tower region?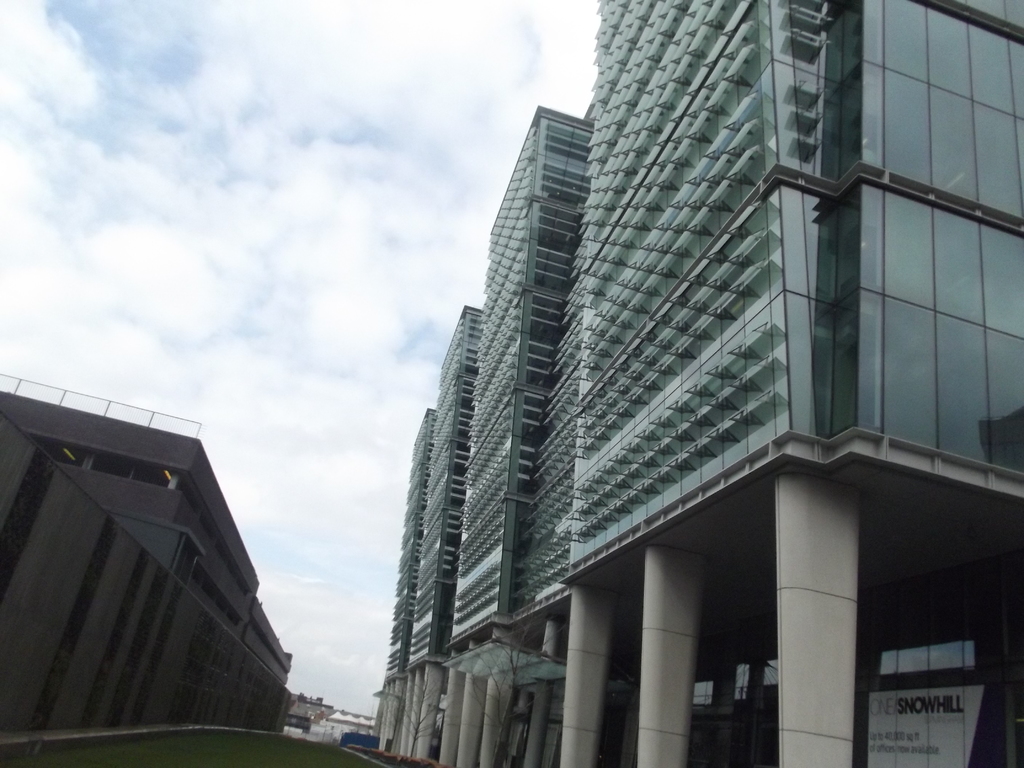
Rect(20, 355, 308, 750)
